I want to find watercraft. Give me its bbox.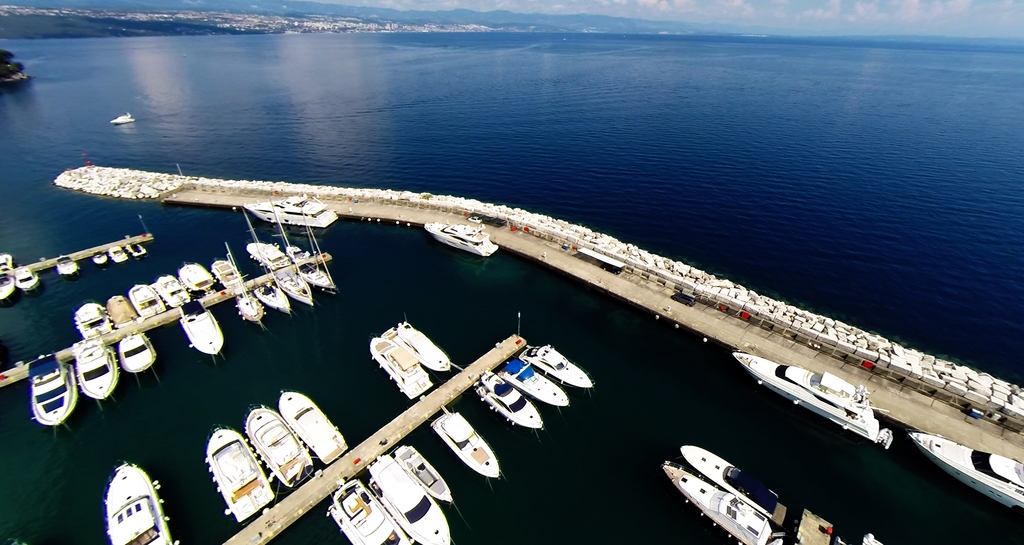
x1=660, y1=461, x2=789, y2=544.
